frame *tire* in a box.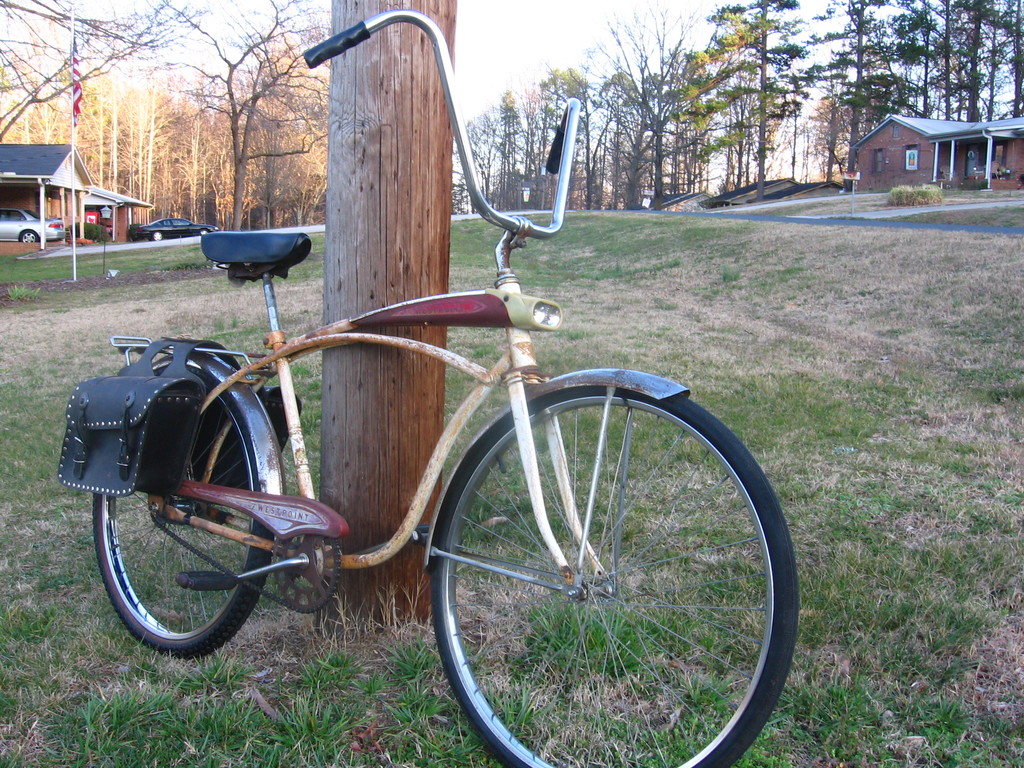
l=94, t=365, r=273, b=658.
